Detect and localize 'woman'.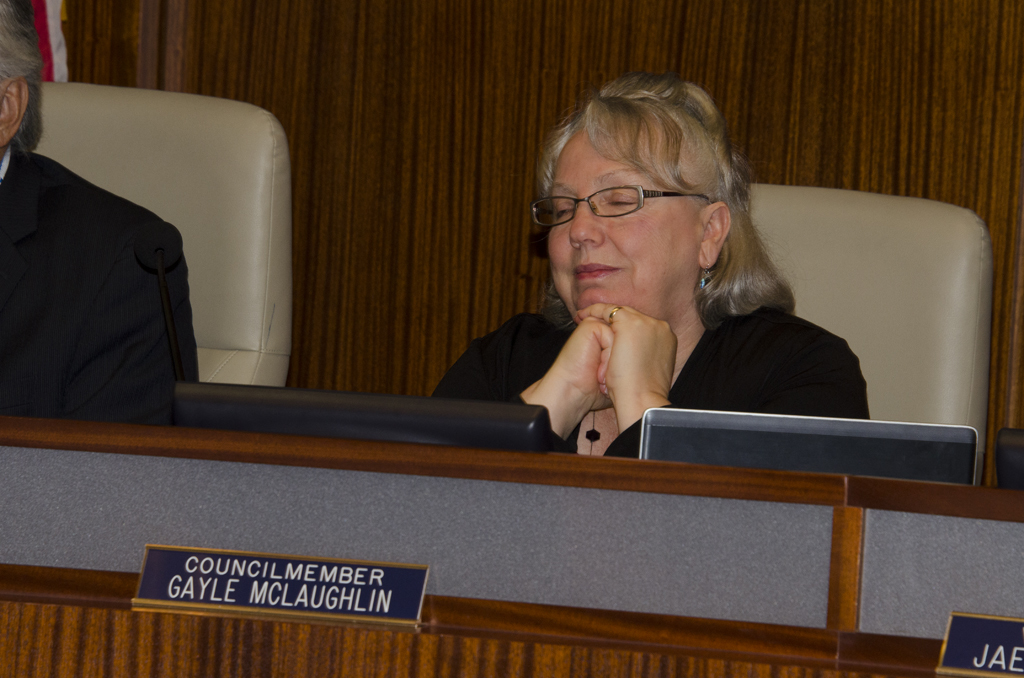
Localized at 468,88,874,464.
